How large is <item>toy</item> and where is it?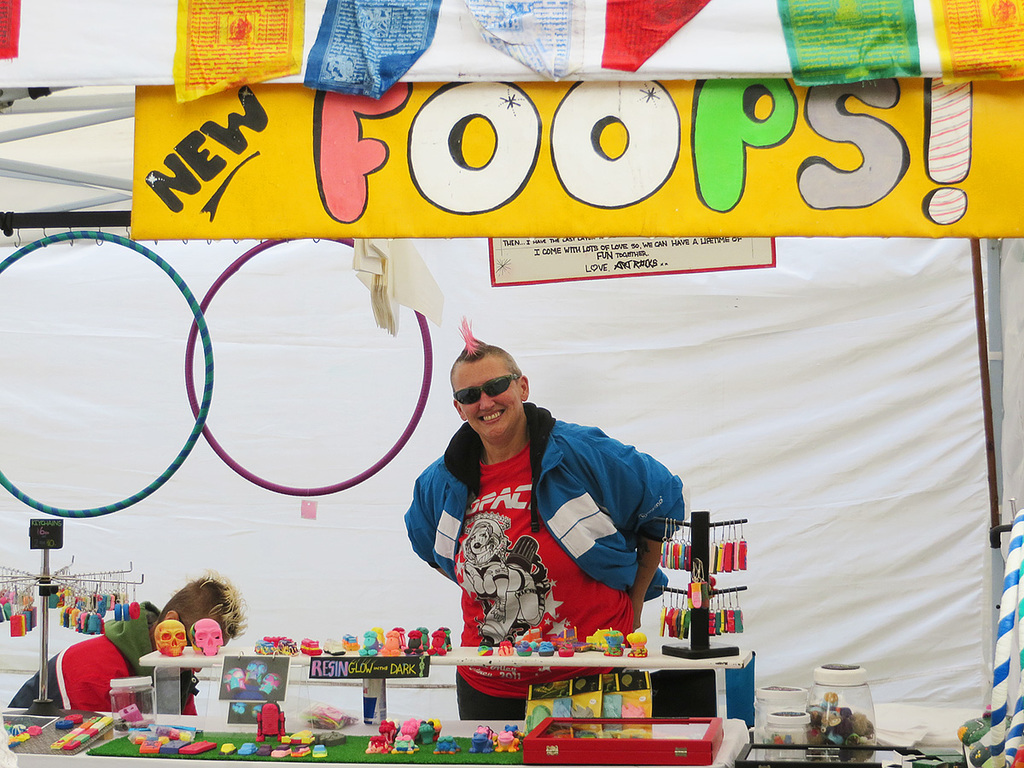
Bounding box: [195, 615, 230, 660].
